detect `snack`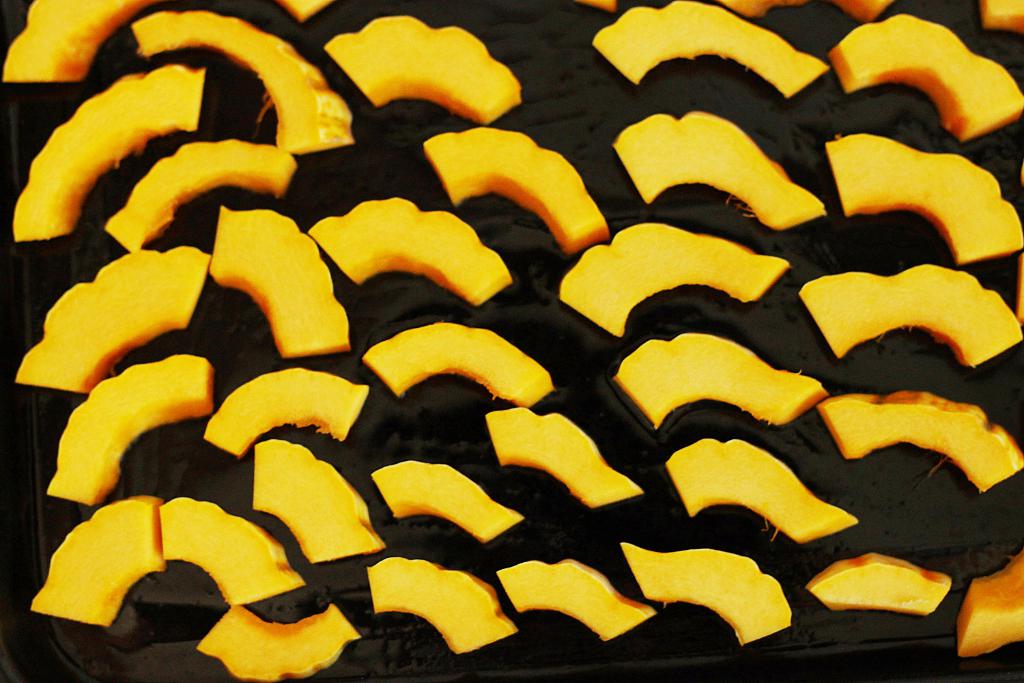
bbox(162, 498, 309, 611)
